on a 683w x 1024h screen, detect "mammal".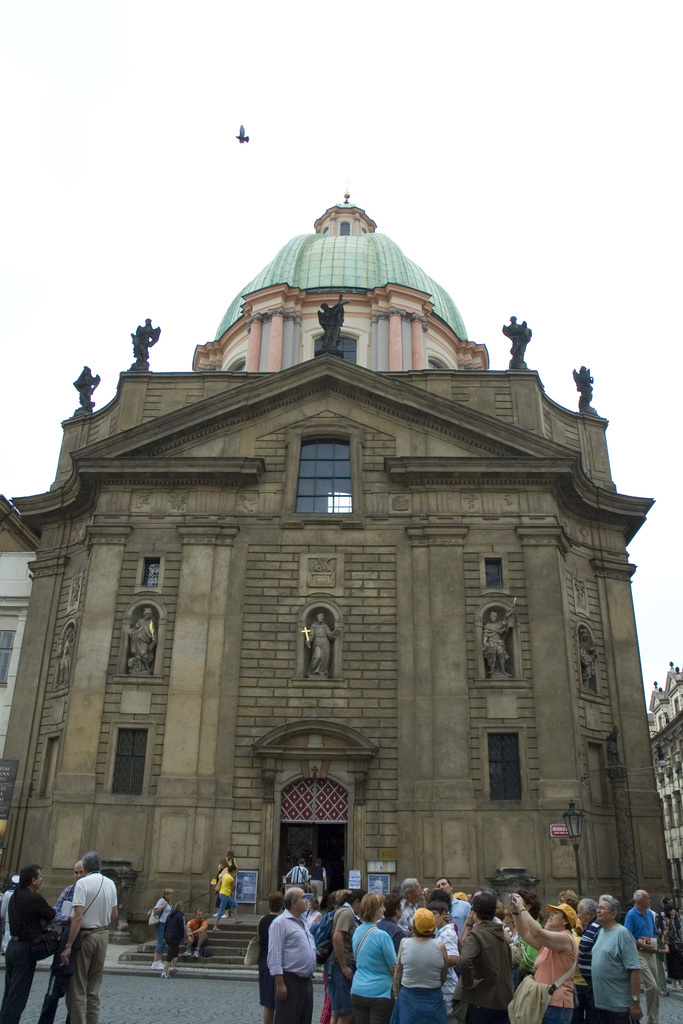
[318,304,347,348].
